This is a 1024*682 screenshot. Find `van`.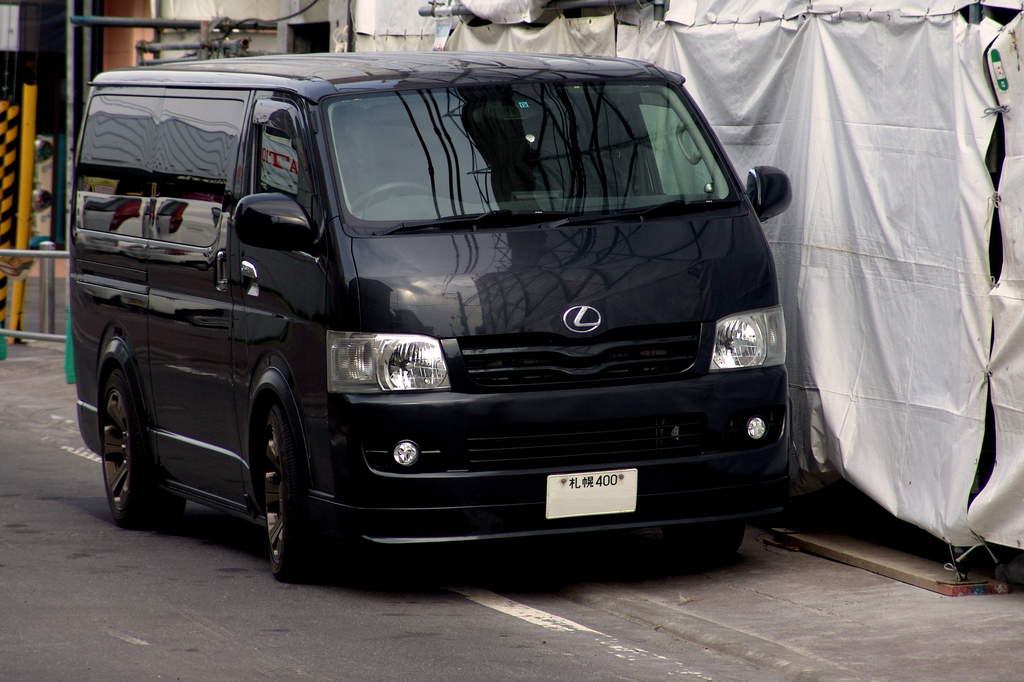
Bounding box: [left=67, top=47, right=795, bottom=584].
